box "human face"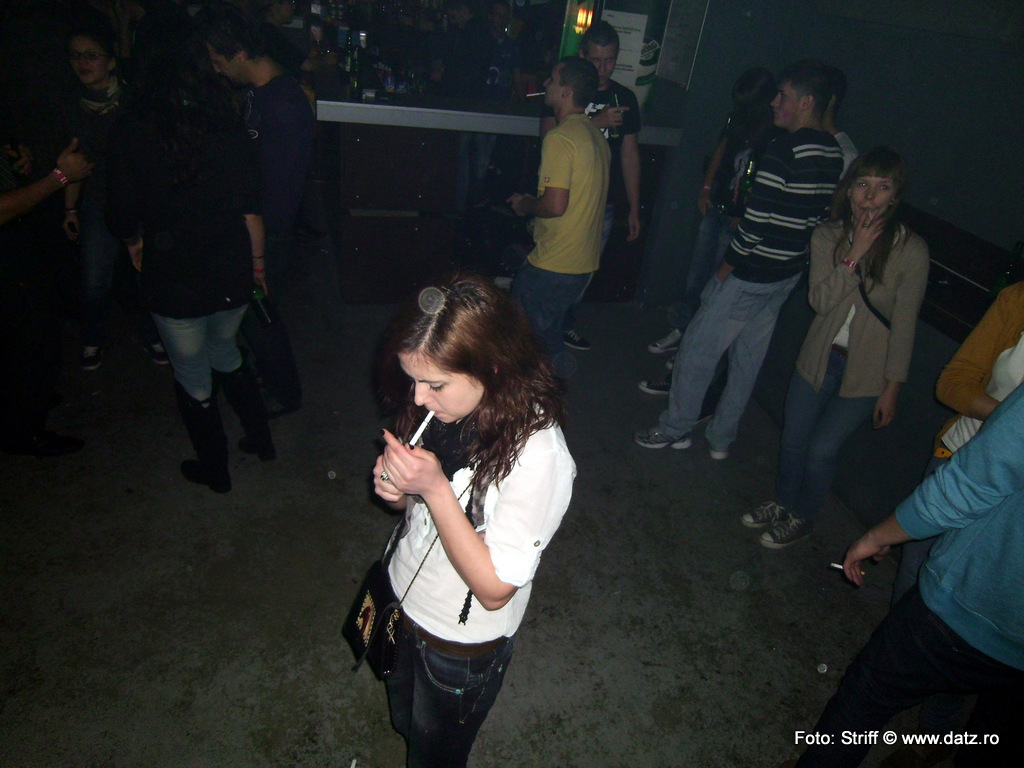
(x1=853, y1=166, x2=894, y2=222)
